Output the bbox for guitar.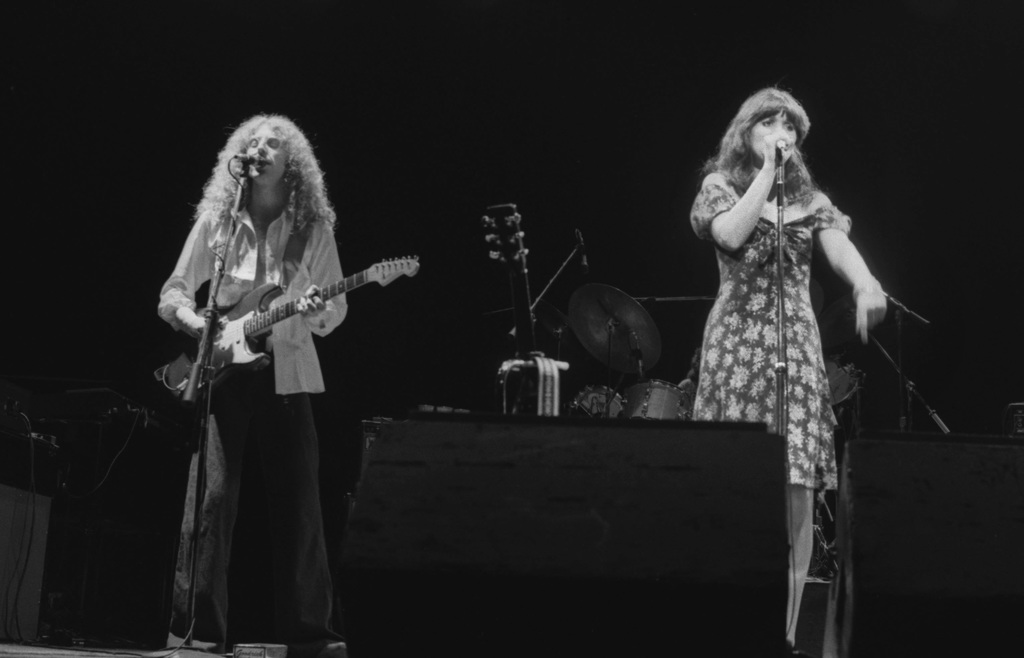
region(150, 252, 415, 424).
